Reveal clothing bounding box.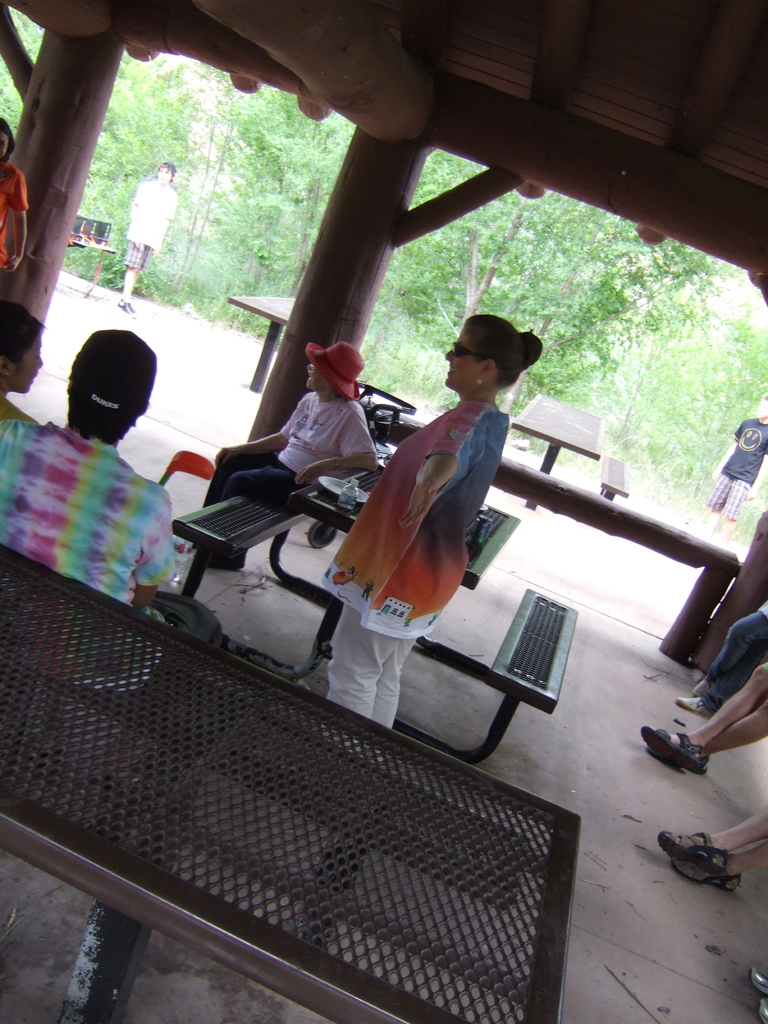
Revealed: {"left": 204, "top": 388, "right": 377, "bottom": 558}.
